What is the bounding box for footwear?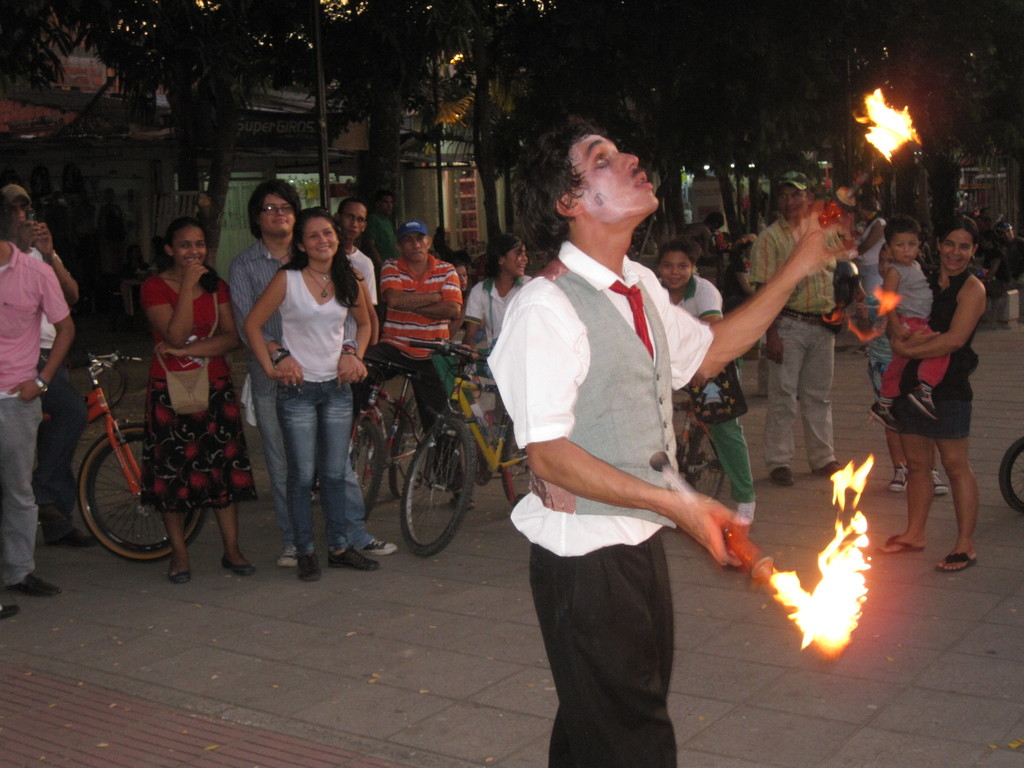
detection(364, 538, 399, 553).
